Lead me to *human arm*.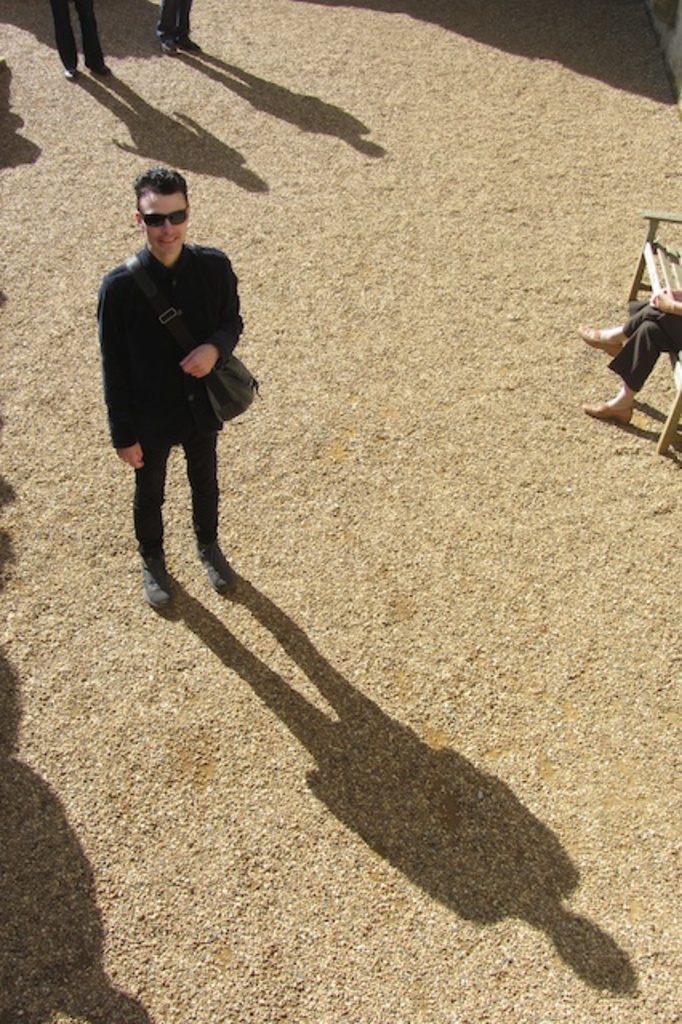
Lead to pyautogui.locateOnScreen(652, 282, 680, 318).
